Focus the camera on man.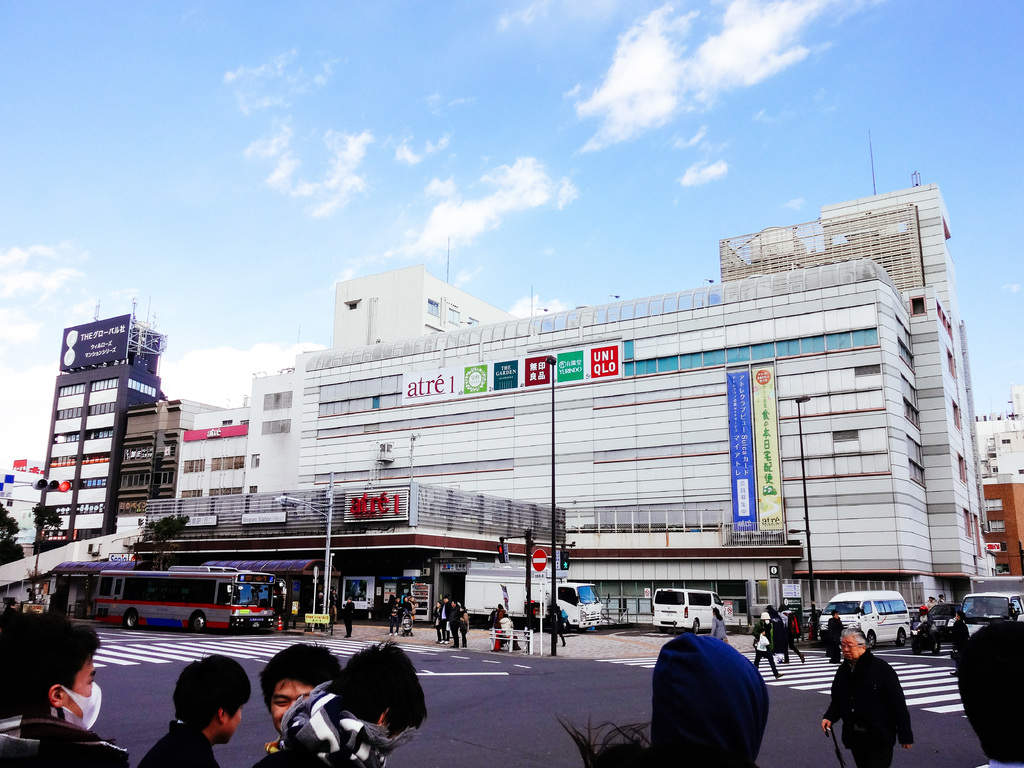
Focus region: select_region(821, 628, 915, 767).
